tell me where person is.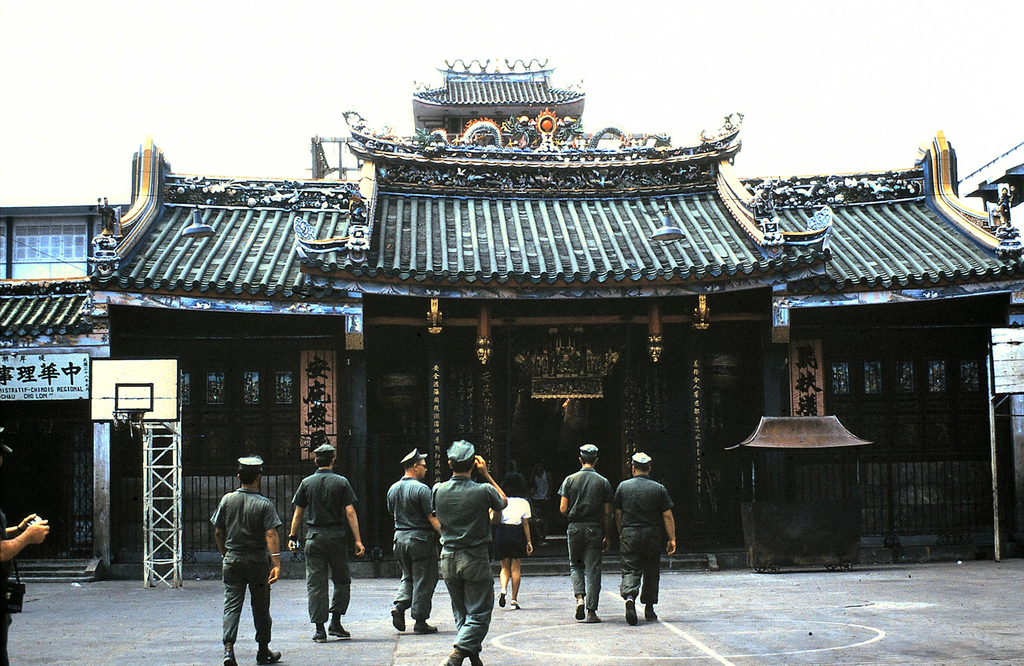
person is at detection(290, 444, 364, 643).
